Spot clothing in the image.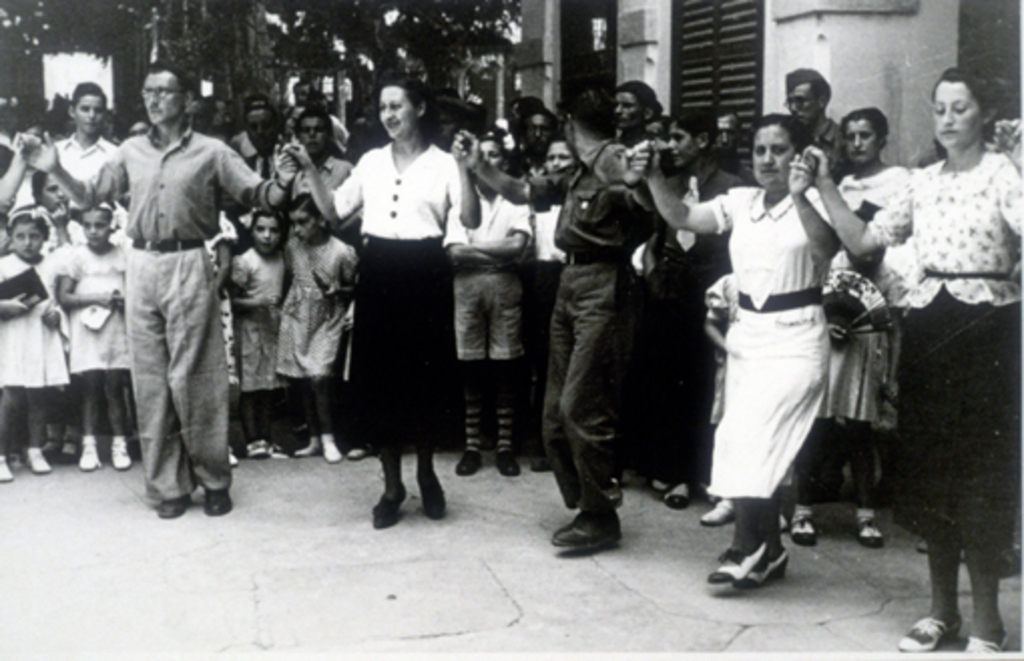
clothing found at 325/145/365/195.
